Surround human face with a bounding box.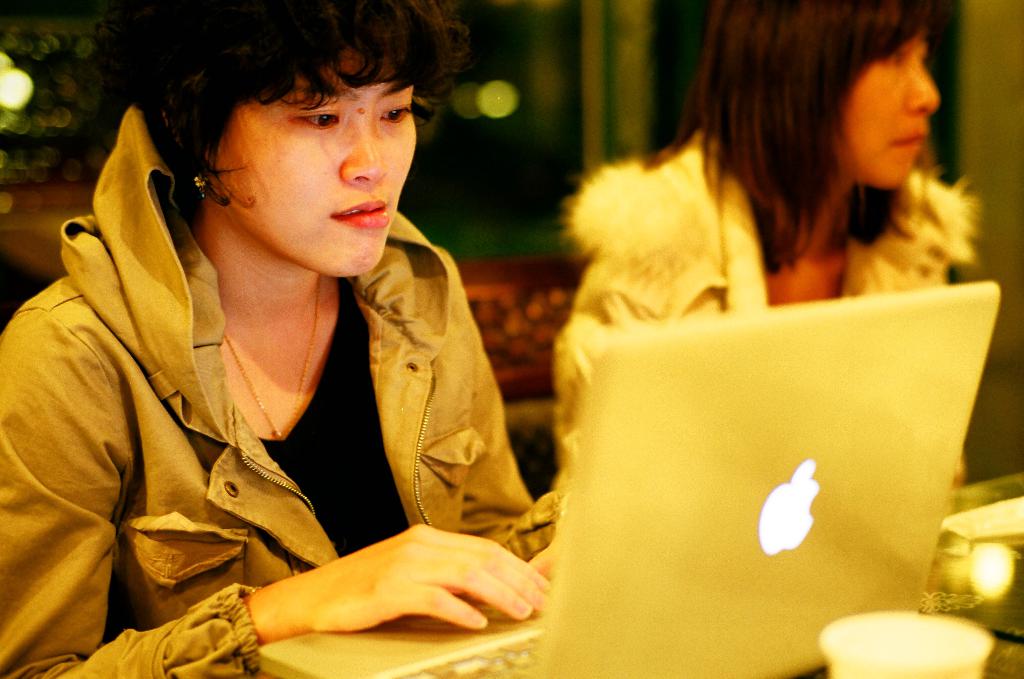
[x1=207, y1=48, x2=419, y2=279].
